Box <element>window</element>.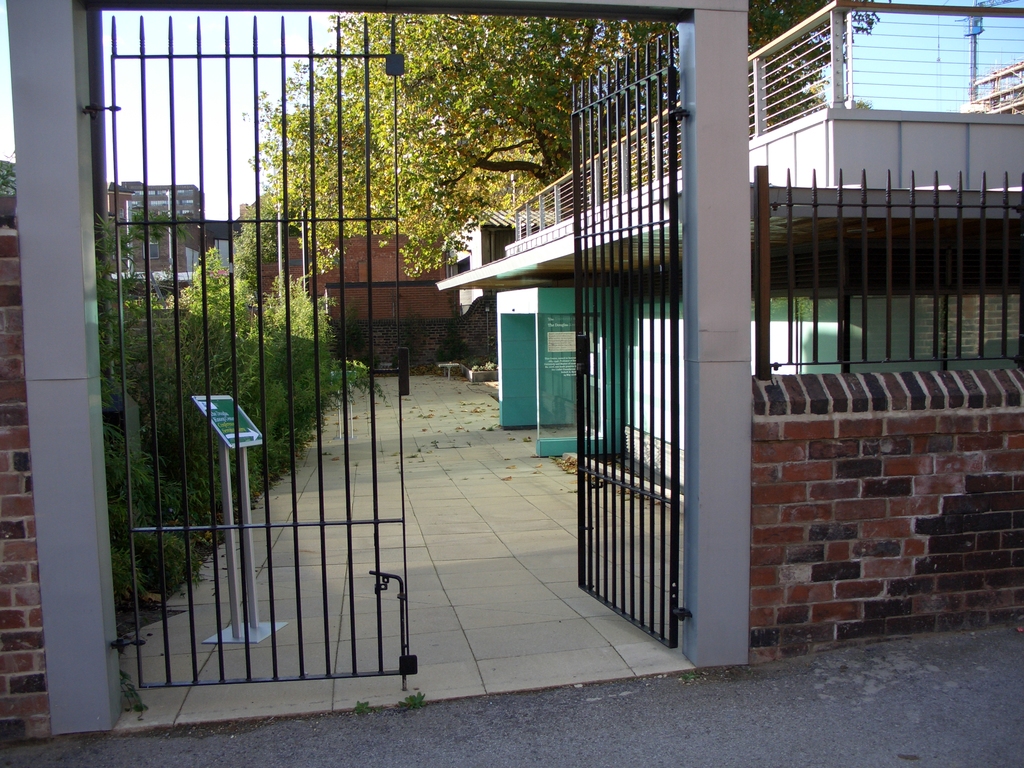
x1=184, y1=246, x2=201, y2=271.
